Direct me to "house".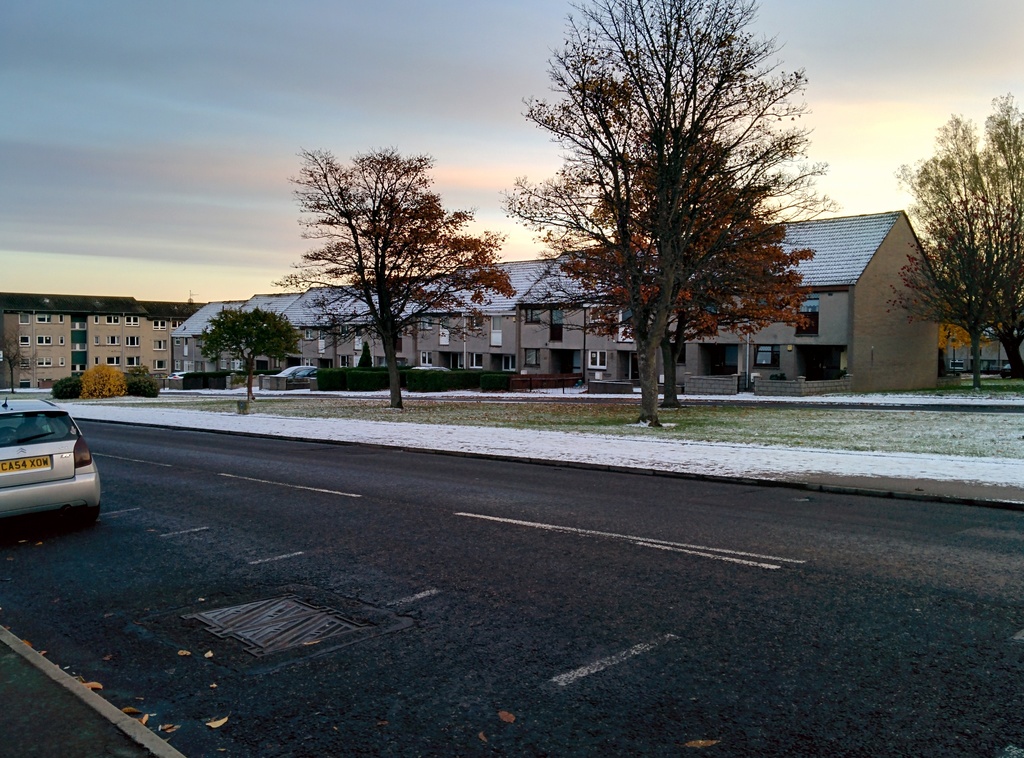
Direction: (left=0, top=291, right=74, bottom=389).
